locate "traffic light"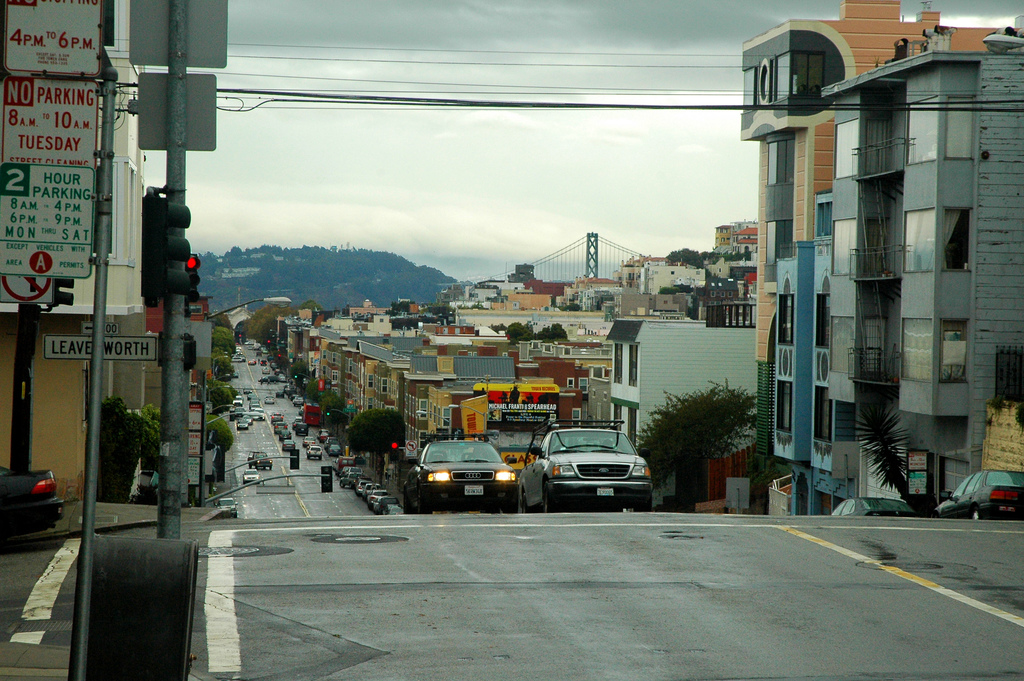
select_region(141, 192, 190, 304)
